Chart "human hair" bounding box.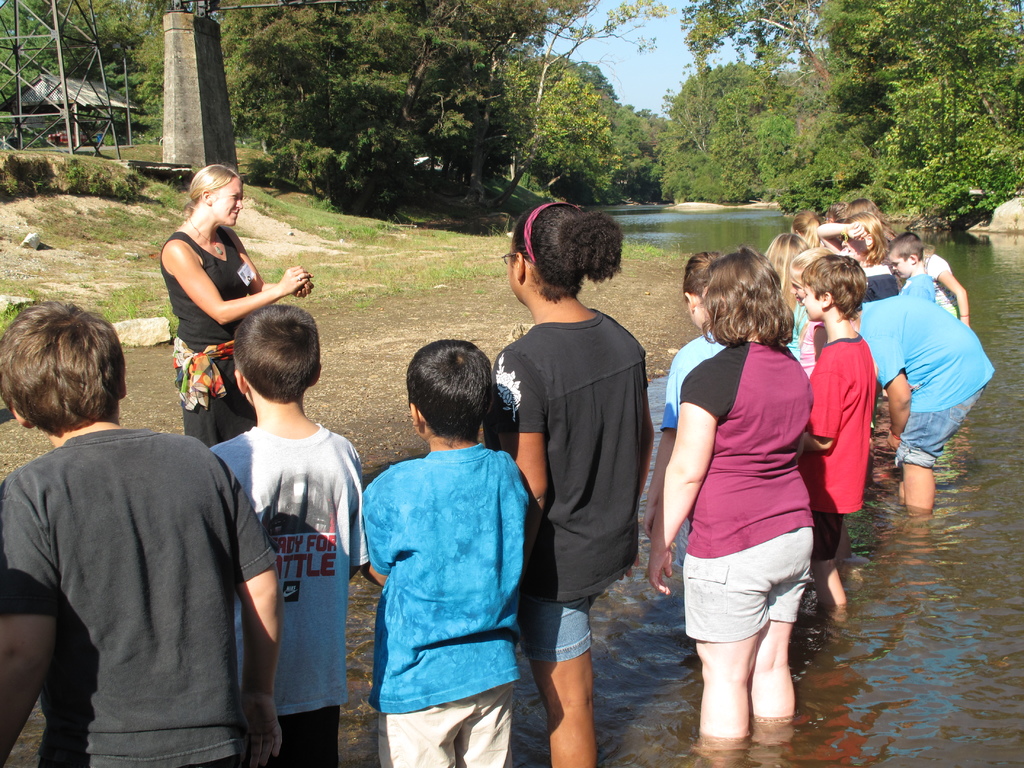
Charted: x1=887, y1=228, x2=925, y2=266.
